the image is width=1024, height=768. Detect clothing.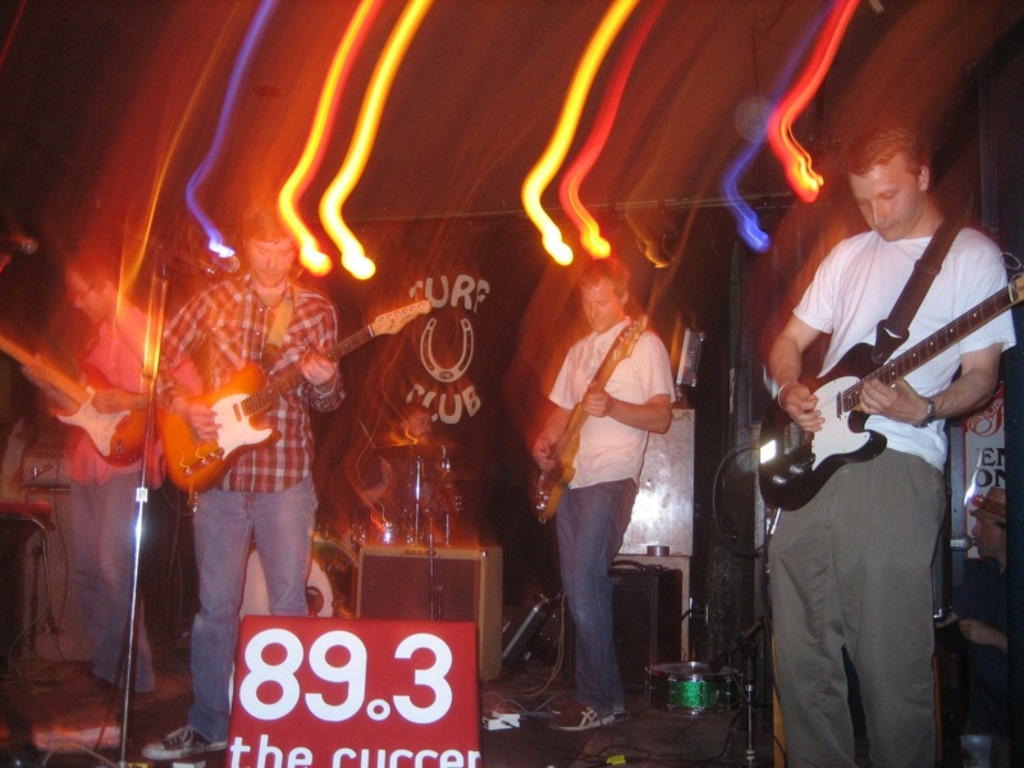
Detection: (left=151, top=268, right=348, bottom=736).
